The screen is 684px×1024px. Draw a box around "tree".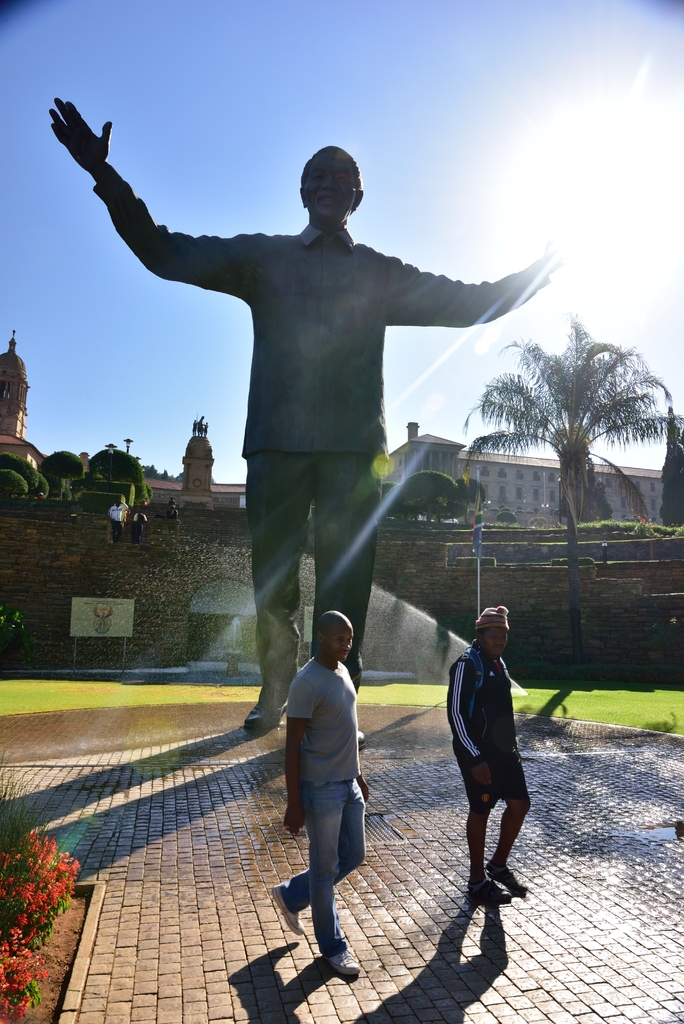
[44, 445, 87, 491].
